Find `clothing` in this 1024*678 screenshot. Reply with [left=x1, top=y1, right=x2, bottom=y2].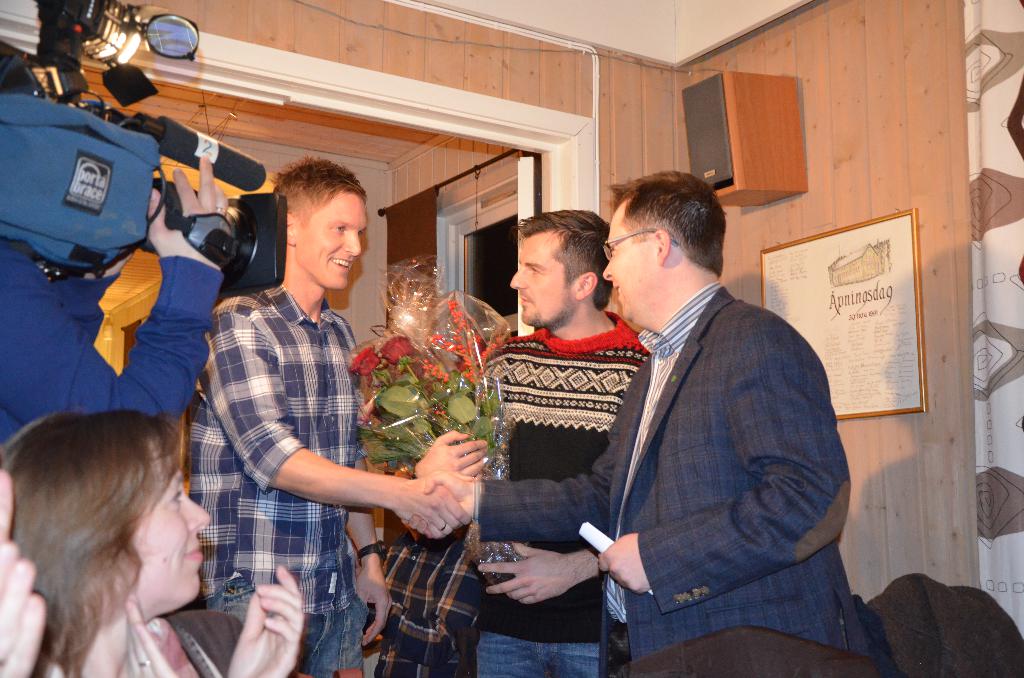
[left=369, top=502, right=477, bottom=675].
